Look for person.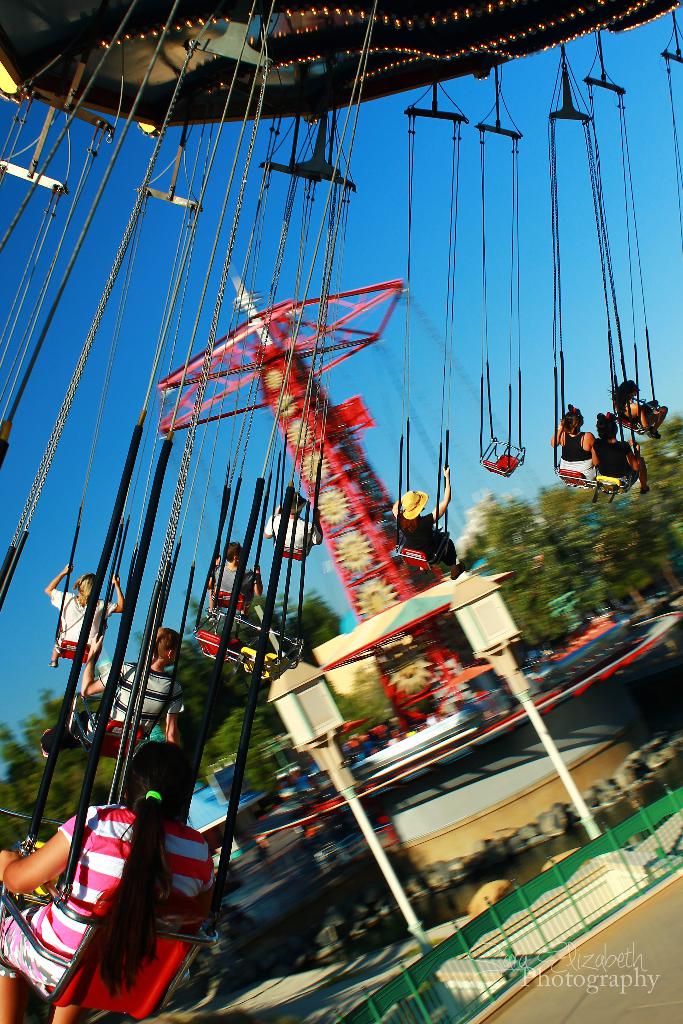
Found: crop(597, 412, 652, 494).
